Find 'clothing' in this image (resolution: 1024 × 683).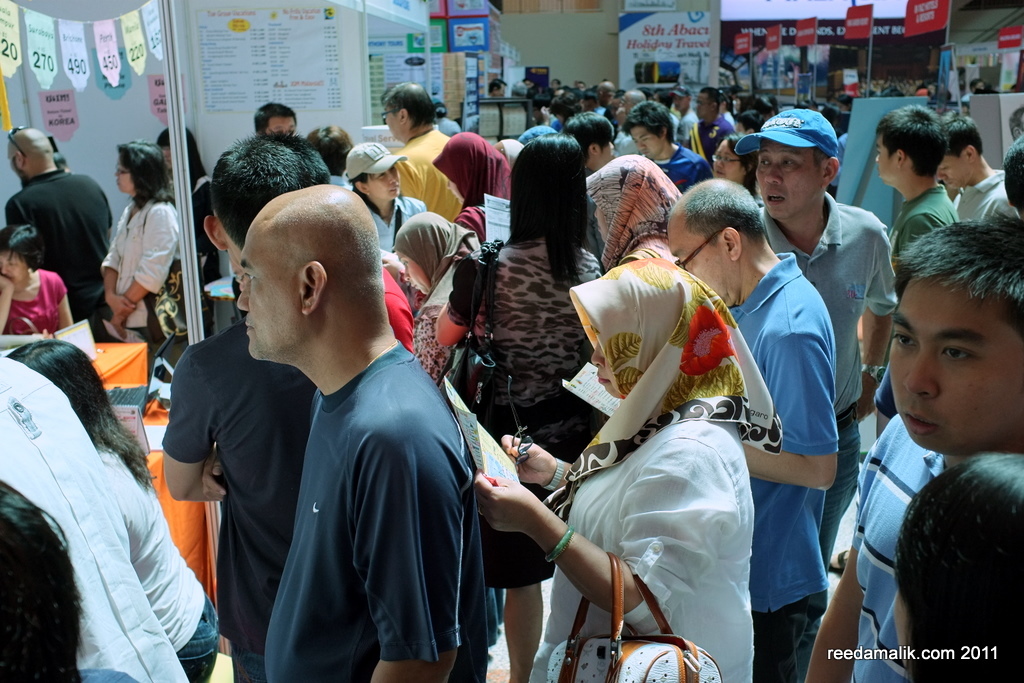
(x1=951, y1=170, x2=1022, y2=226).
